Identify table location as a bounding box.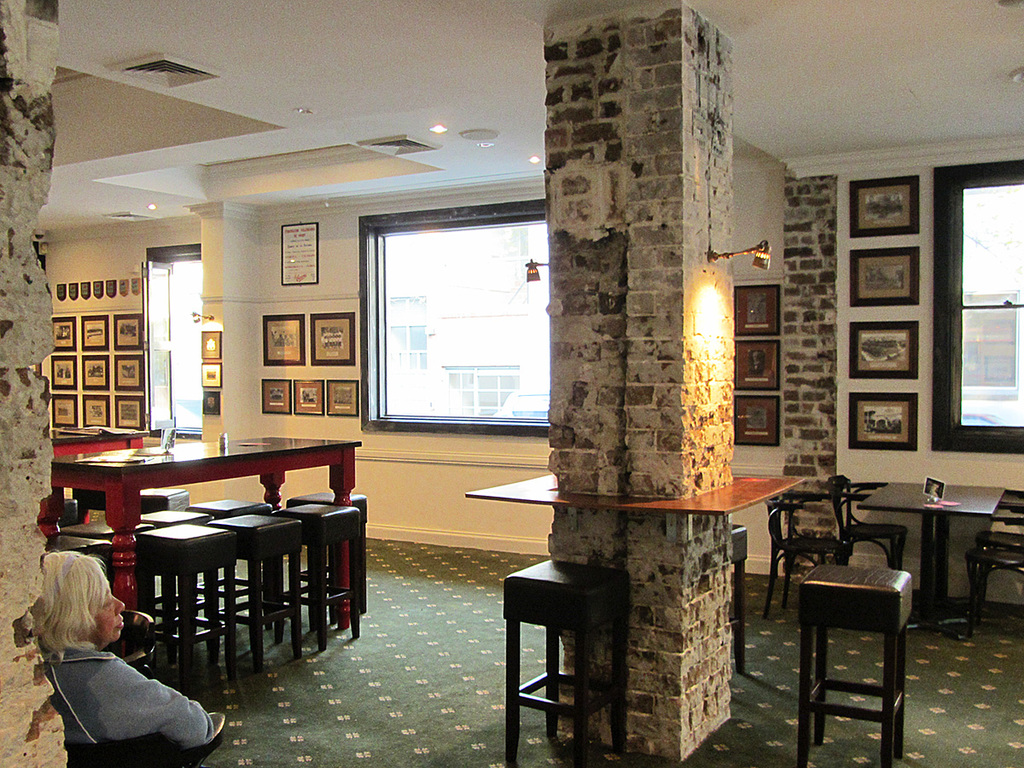
select_region(466, 468, 800, 515).
